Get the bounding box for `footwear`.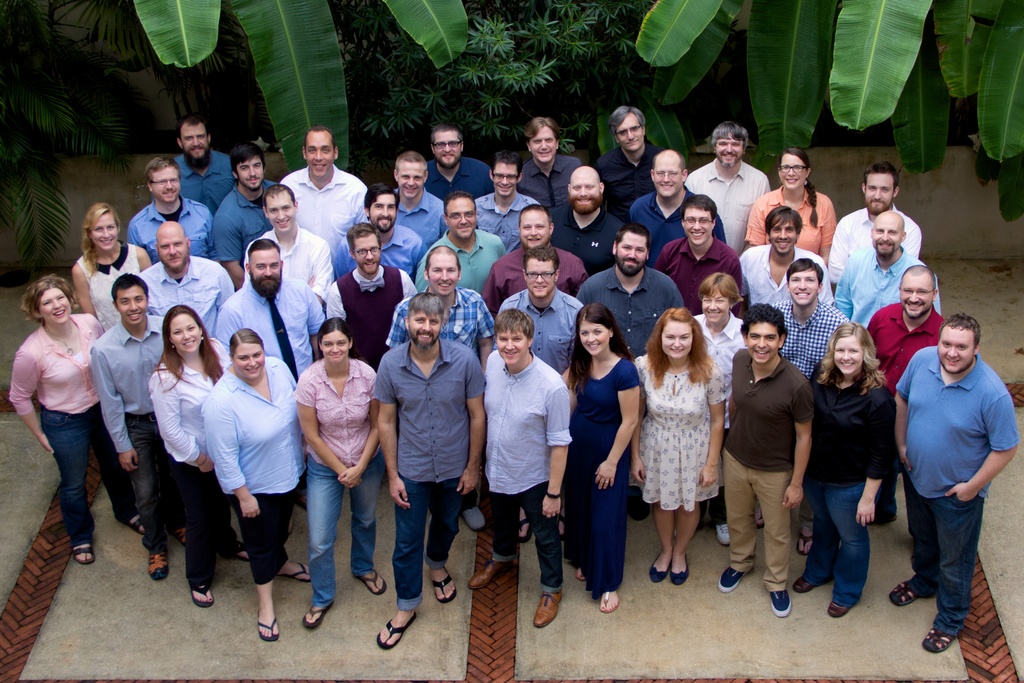
l=193, t=584, r=214, b=609.
